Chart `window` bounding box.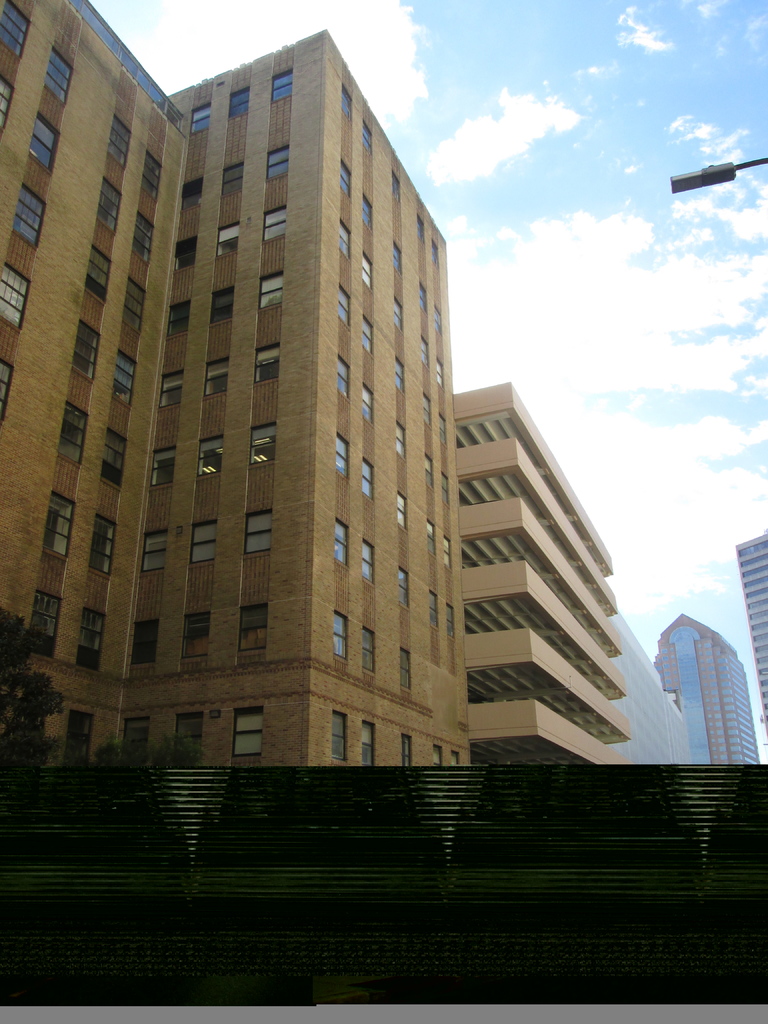
Charted: rect(268, 211, 285, 237).
